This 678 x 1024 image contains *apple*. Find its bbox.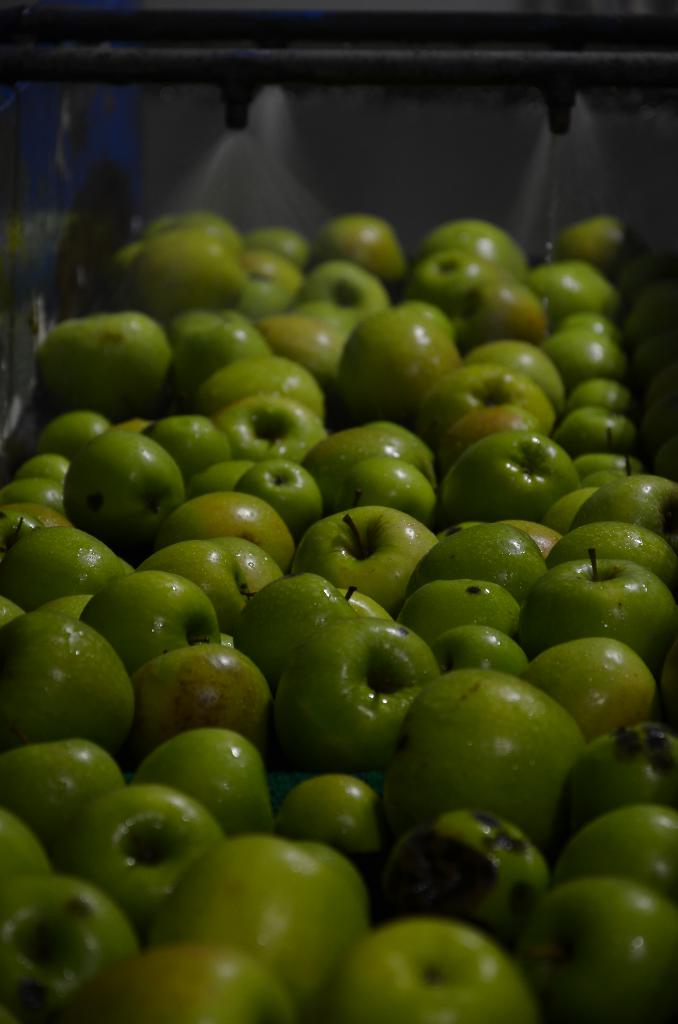
(x1=307, y1=504, x2=434, y2=585).
